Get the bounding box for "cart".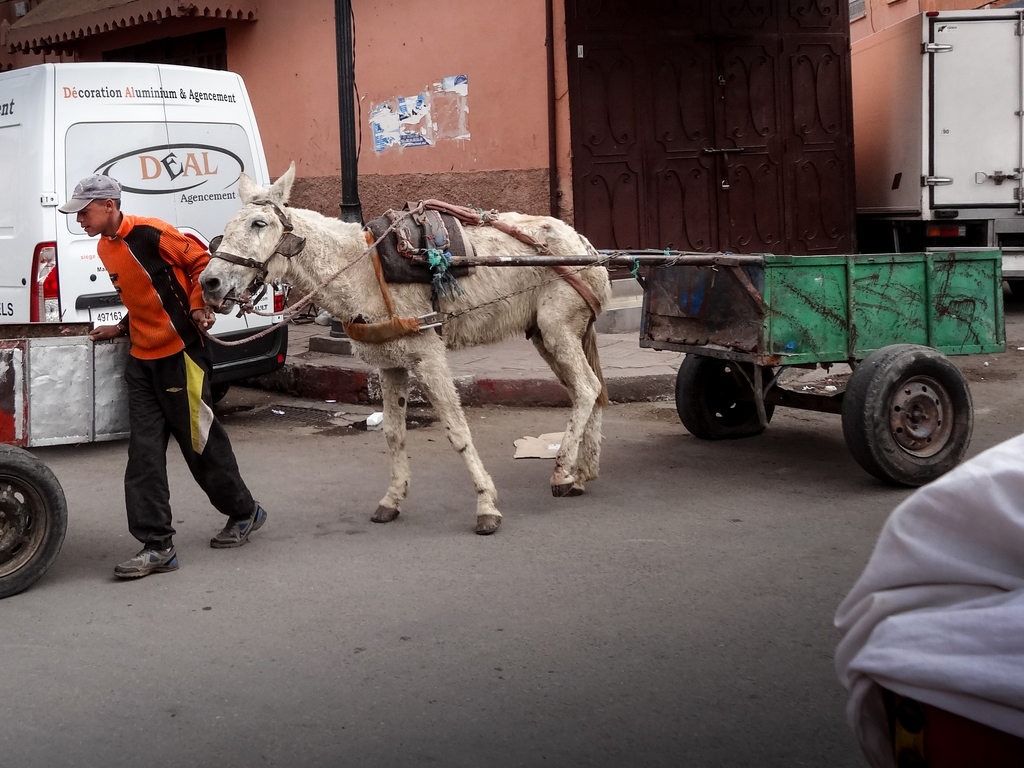
rect(382, 214, 1004, 493).
